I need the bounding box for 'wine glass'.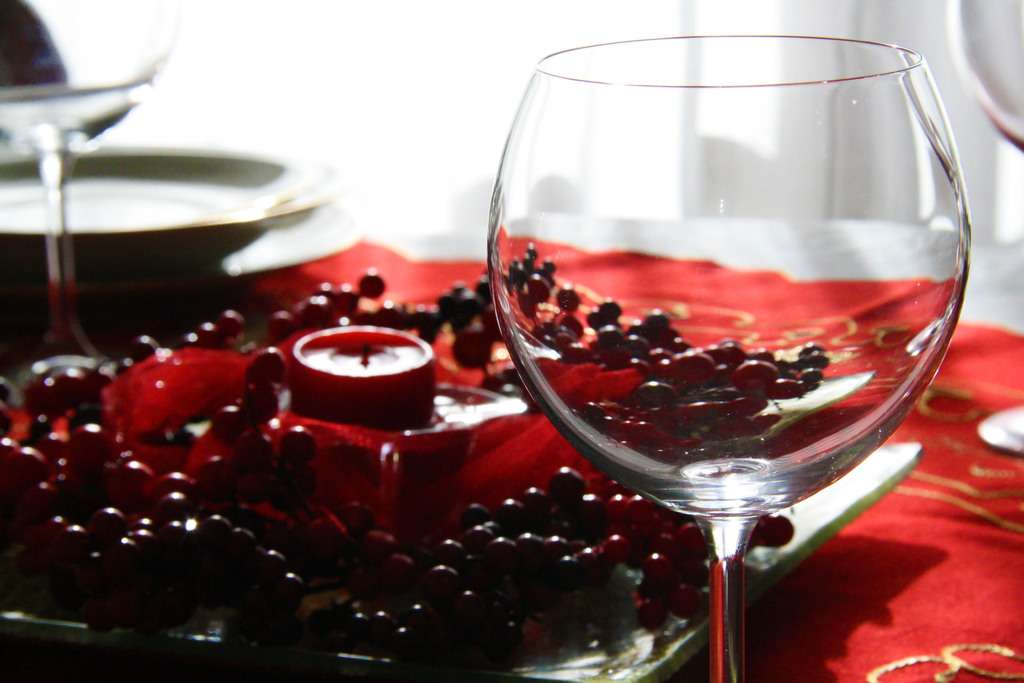
Here it is: bbox=[488, 33, 970, 682].
